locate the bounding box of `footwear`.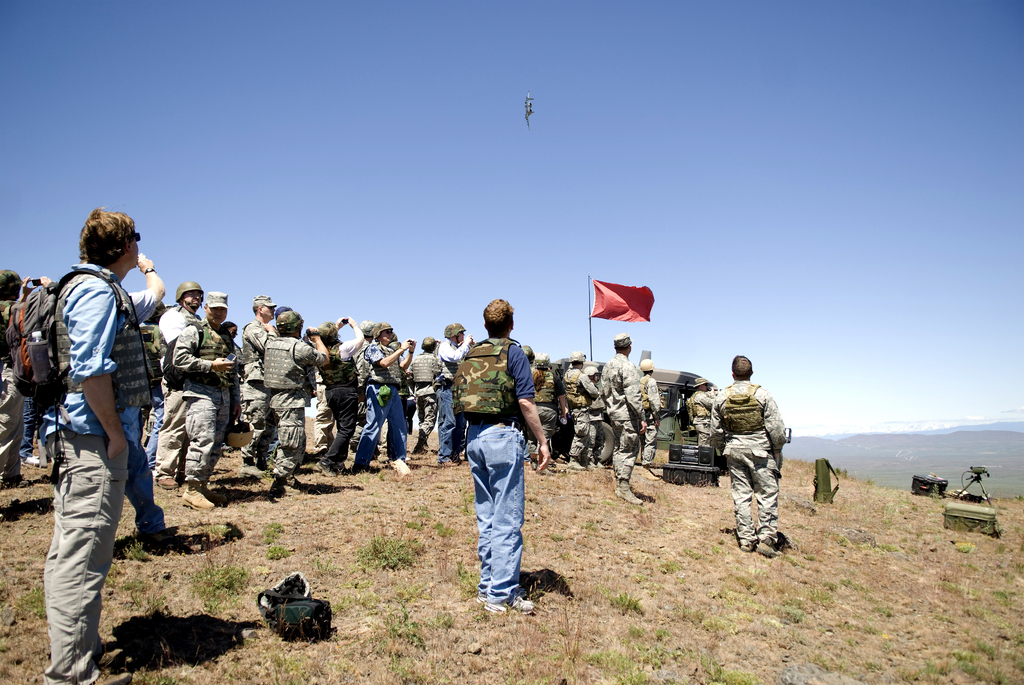
Bounding box: bbox=(155, 476, 184, 487).
